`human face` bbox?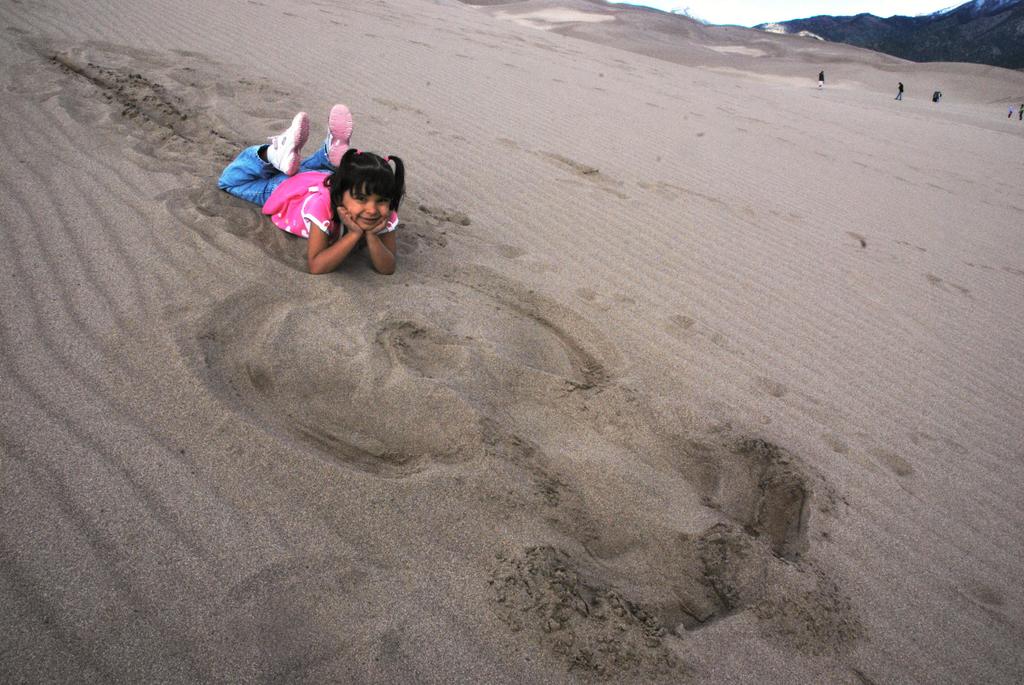
[342, 182, 388, 230]
